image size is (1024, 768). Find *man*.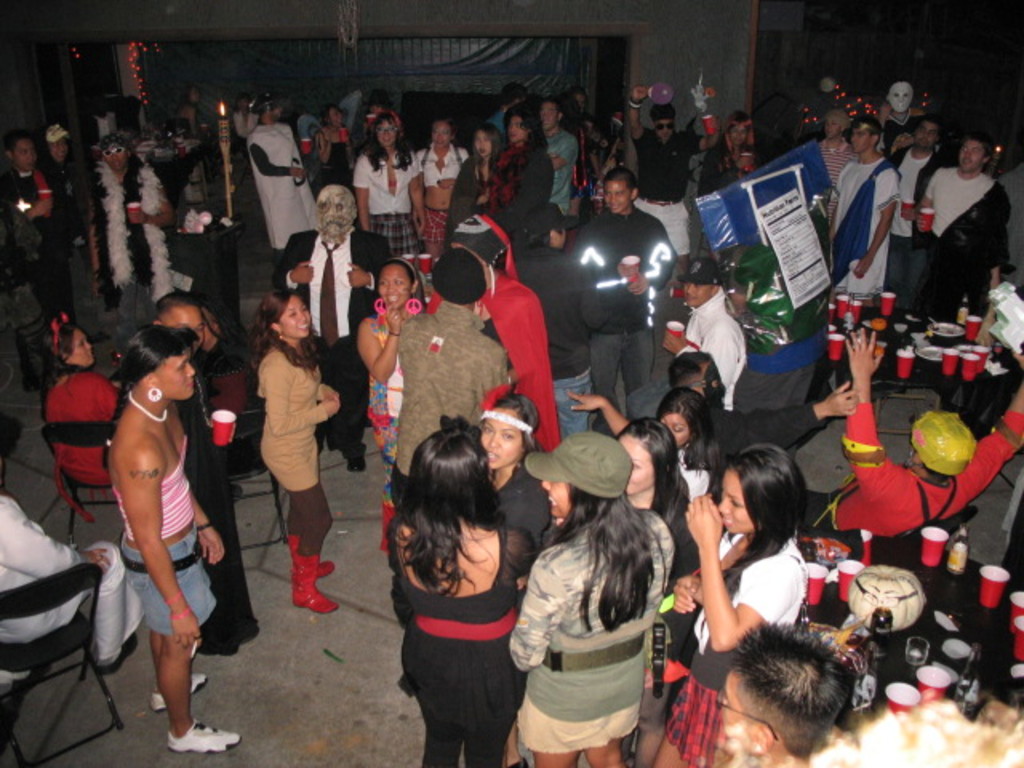
(890, 112, 949, 309).
